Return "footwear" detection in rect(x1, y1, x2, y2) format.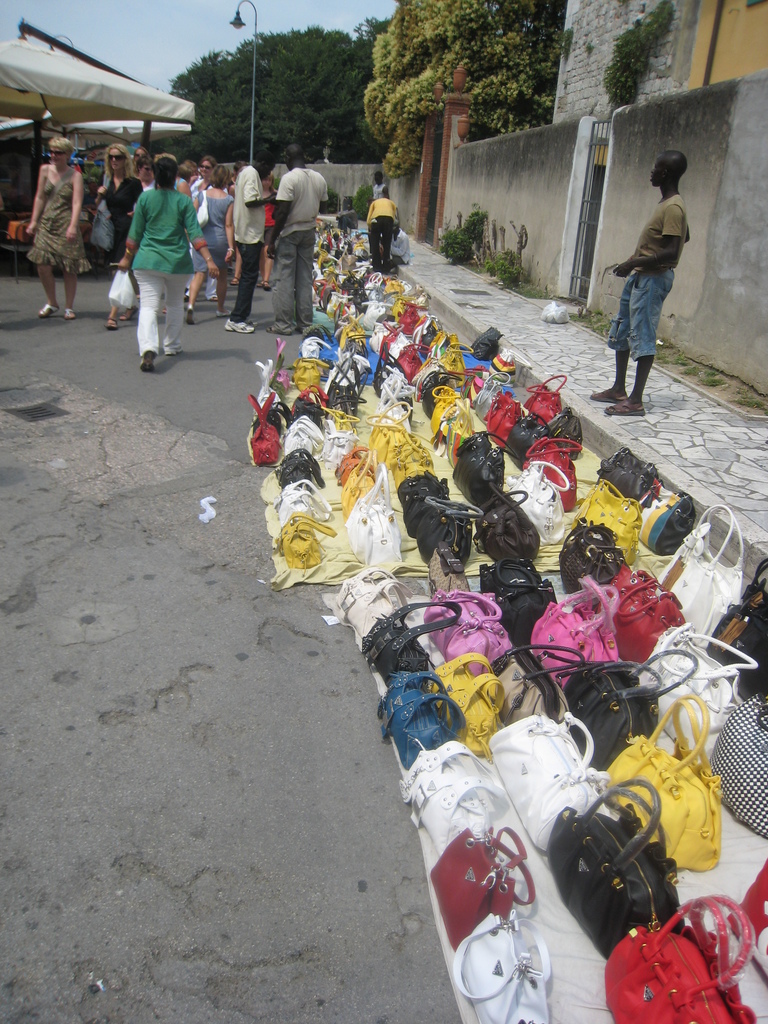
rect(266, 325, 289, 334).
